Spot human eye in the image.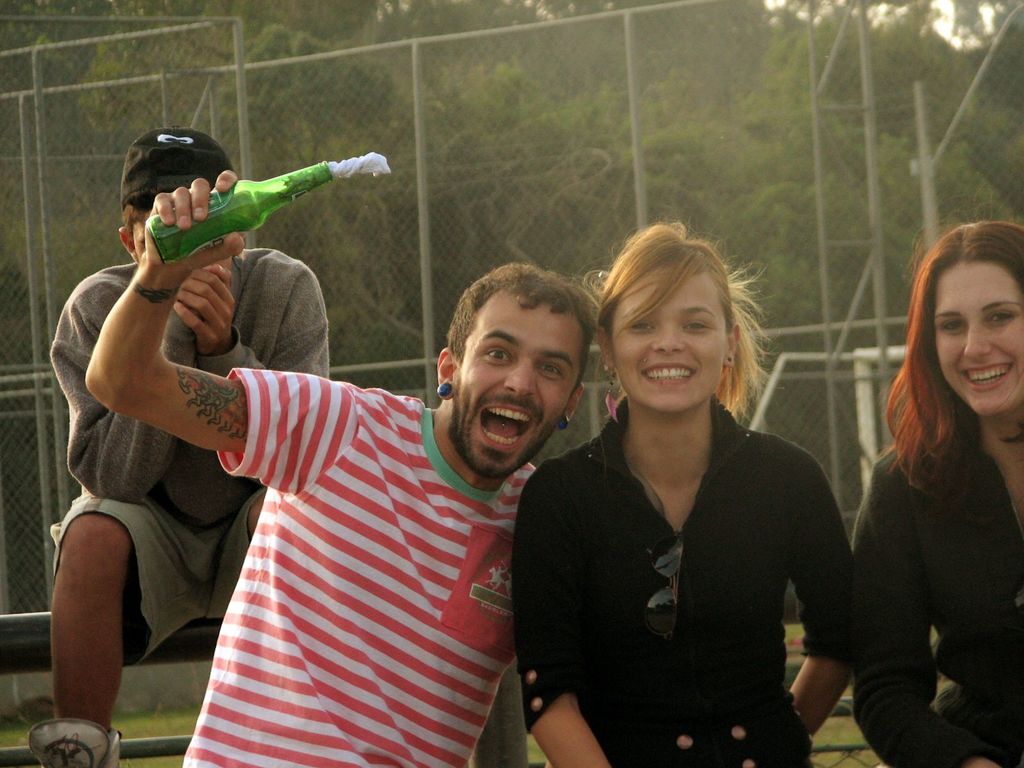
human eye found at [x1=537, y1=358, x2=564, y2=380].
